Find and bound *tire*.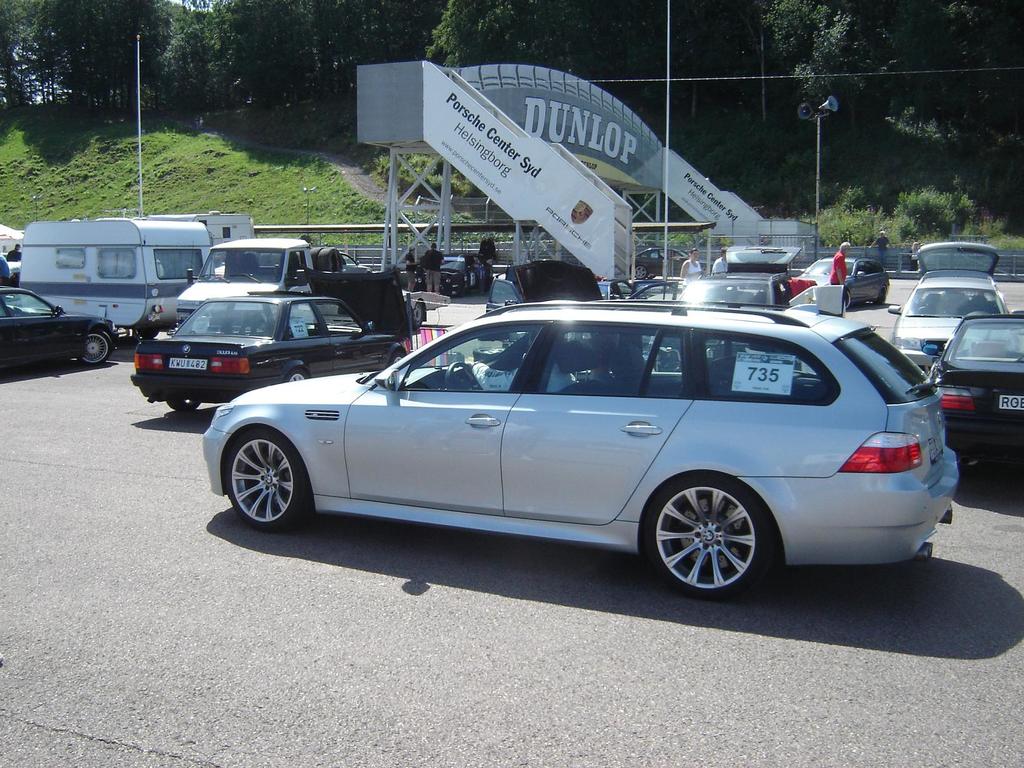
Bound: 387, 346, 413, 364.
